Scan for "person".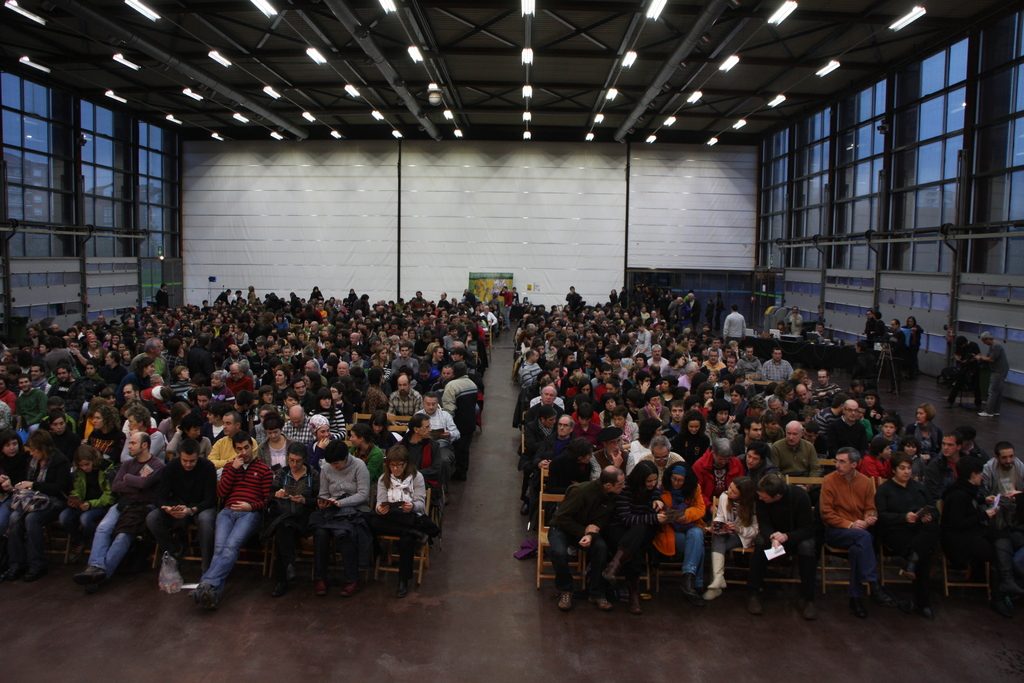
Scan result: rect(521, 349, 543, 379).
